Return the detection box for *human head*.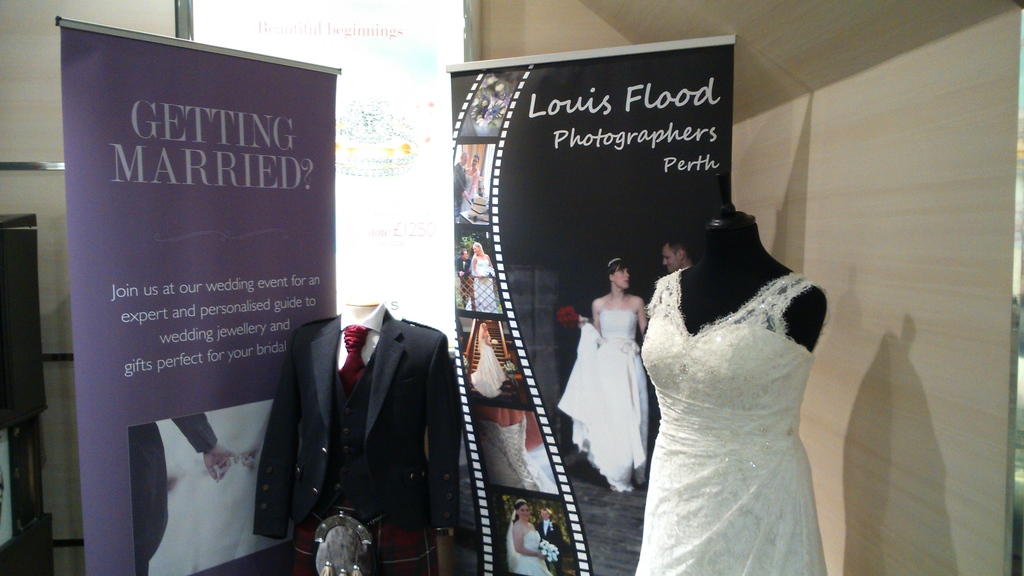
[514,500,530,520].
